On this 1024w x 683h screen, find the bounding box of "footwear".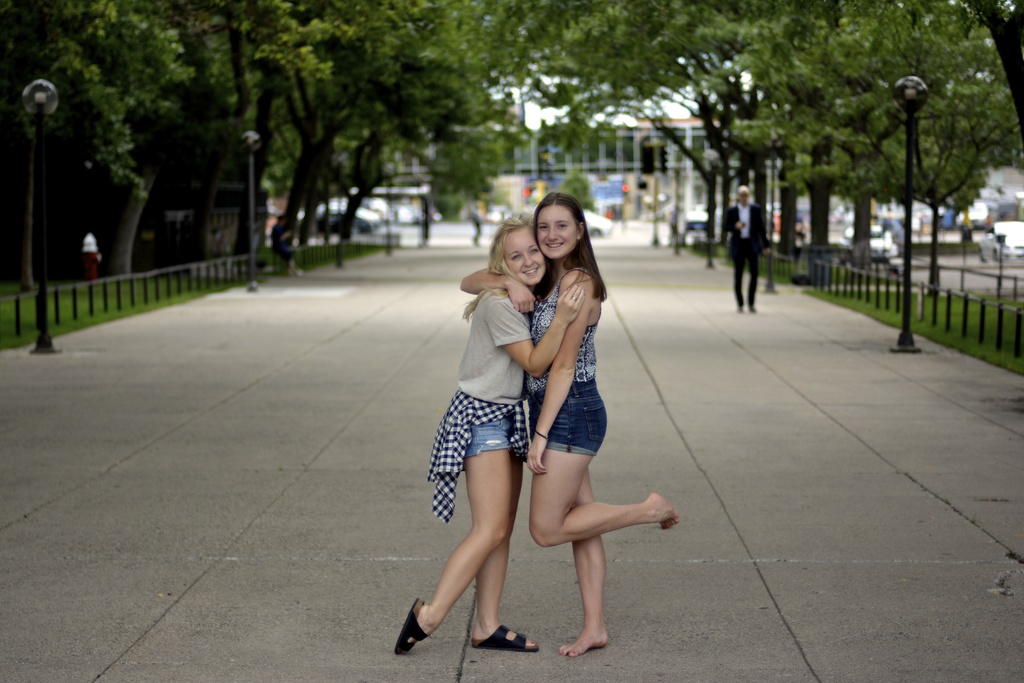
Bounding box: 393, 598, 422, 652.
